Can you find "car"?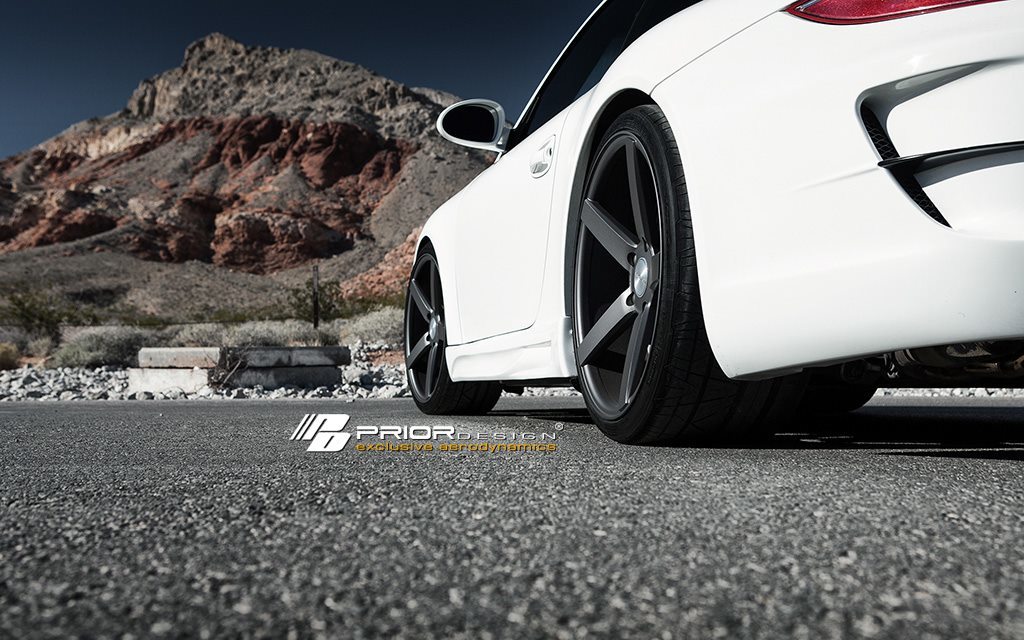
Yes, bounding box: bbox(397, 0, 1002, 466).
